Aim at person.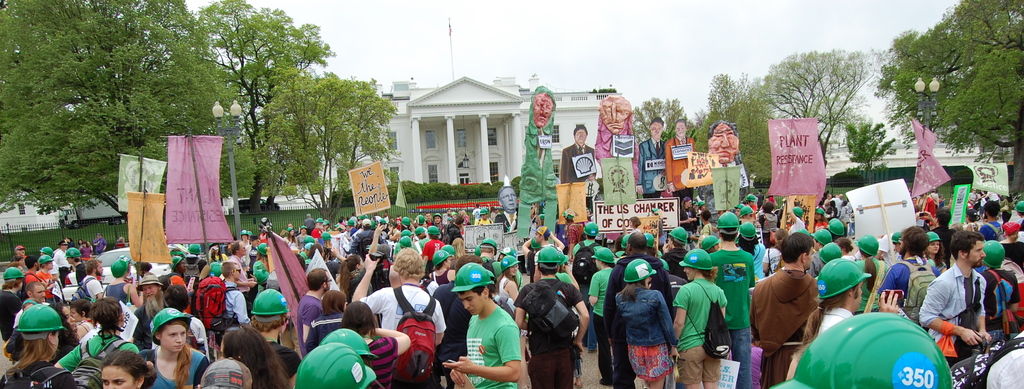
Aimed at crop(81, 238, 96, 261).
